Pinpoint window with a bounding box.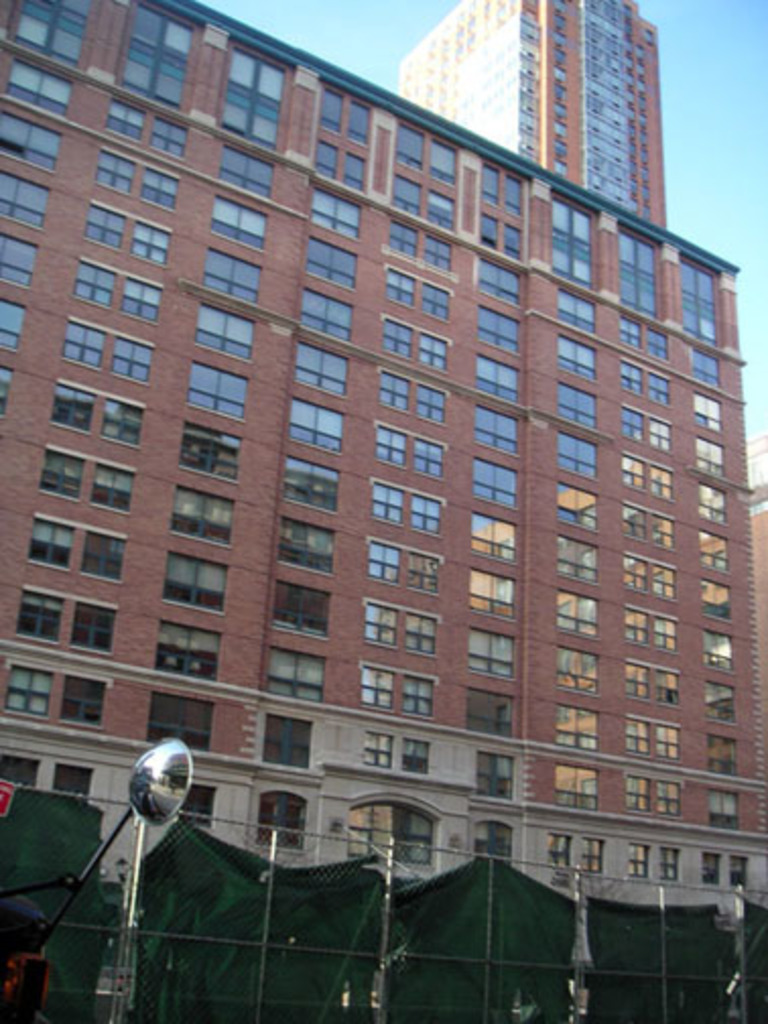
624/654/675/701.
